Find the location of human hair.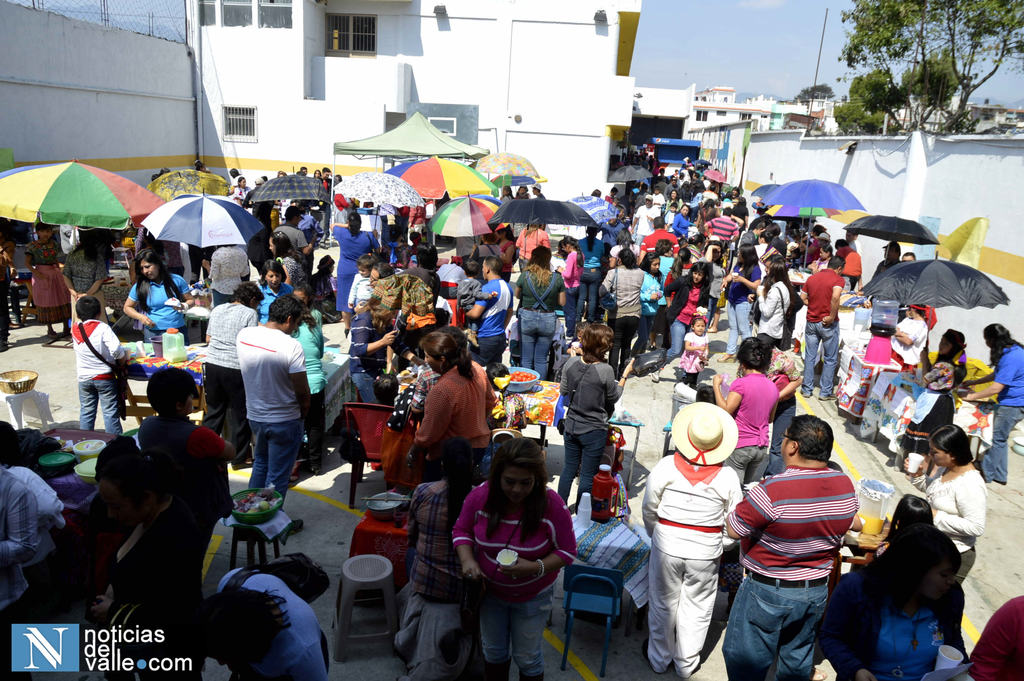
Location: 668:247:689:279.
